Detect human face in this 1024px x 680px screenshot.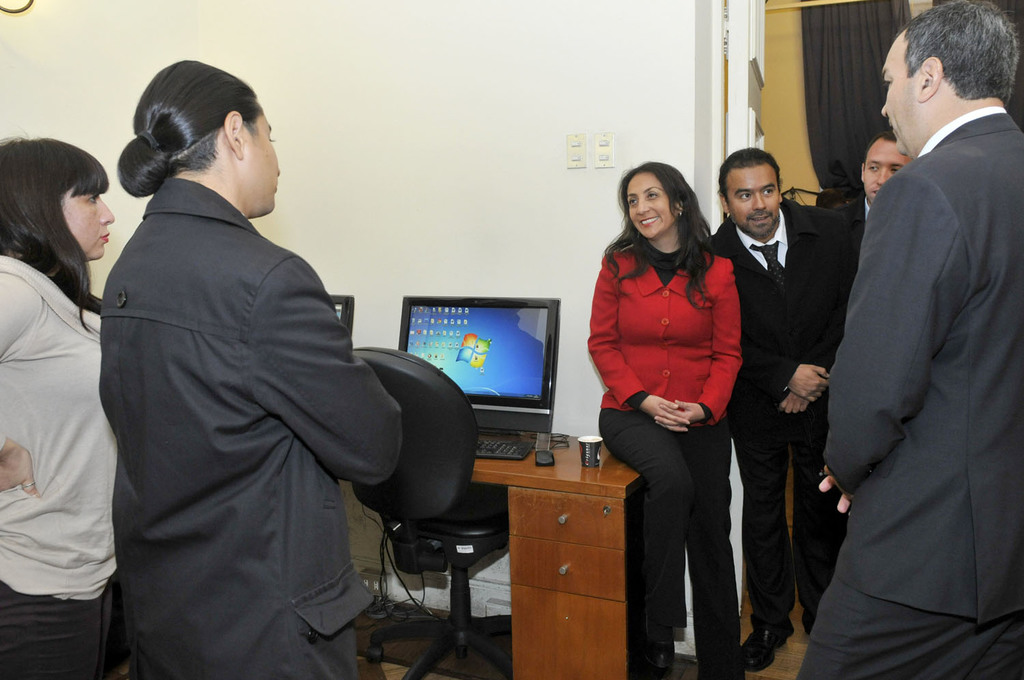
Detection: x1=625, y1=171, x2=675, y2=242.
